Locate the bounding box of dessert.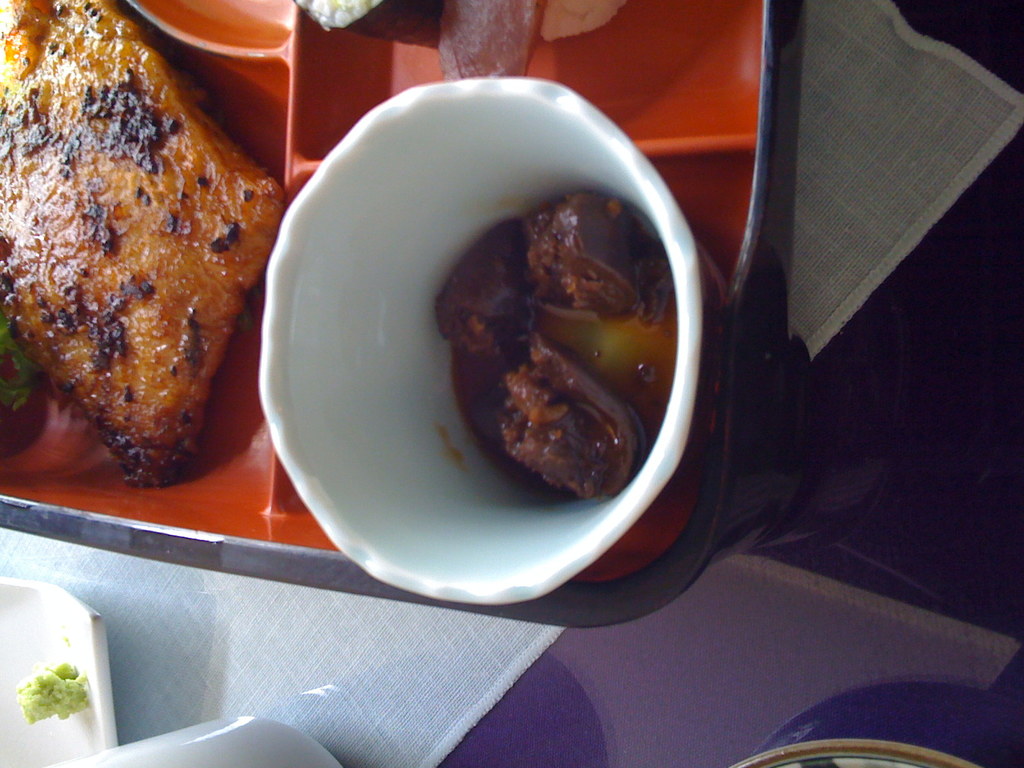
Bounding box: bbox(438, 200, 656, 500).
